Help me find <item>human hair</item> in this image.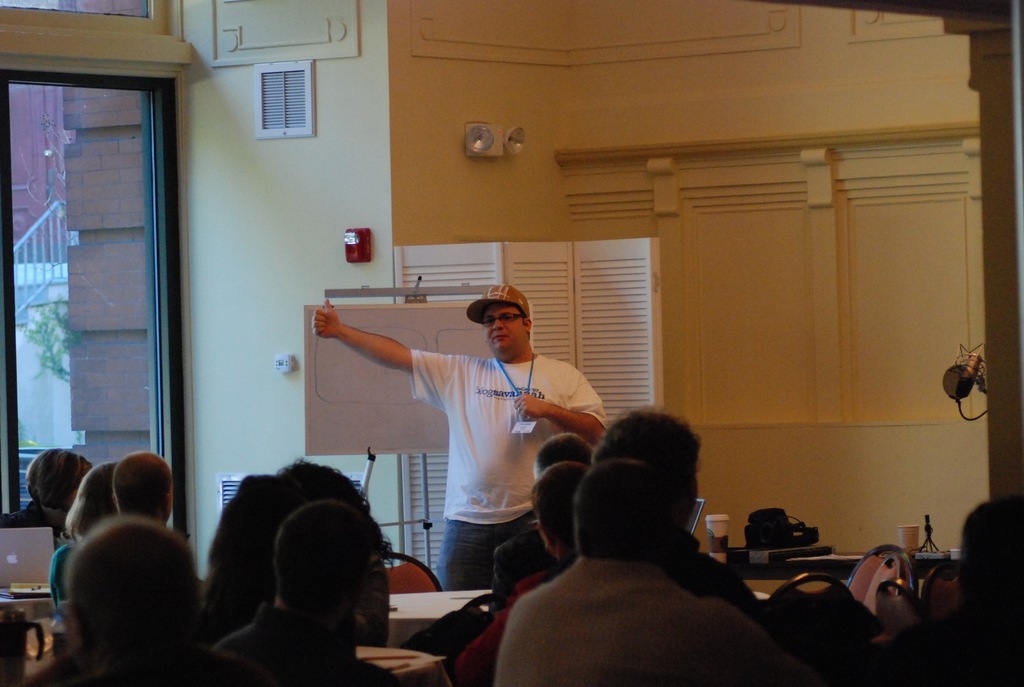
Found it: <bbox>65, 462, 123, 550</bbox>.
